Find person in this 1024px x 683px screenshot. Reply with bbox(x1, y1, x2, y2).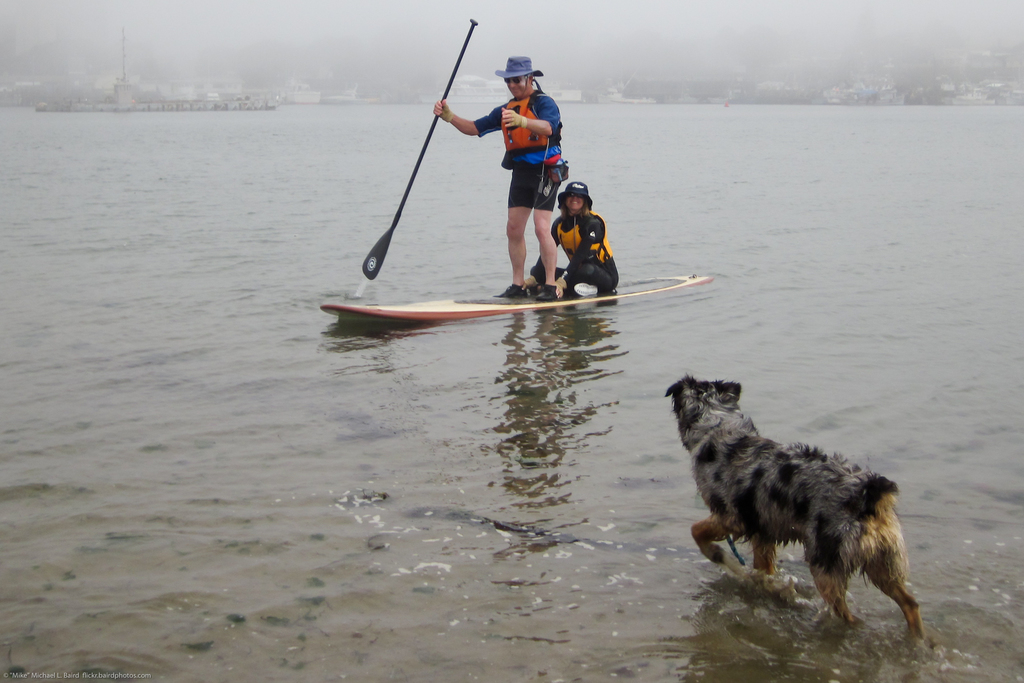
bbox(522, 181, 627, 302).
